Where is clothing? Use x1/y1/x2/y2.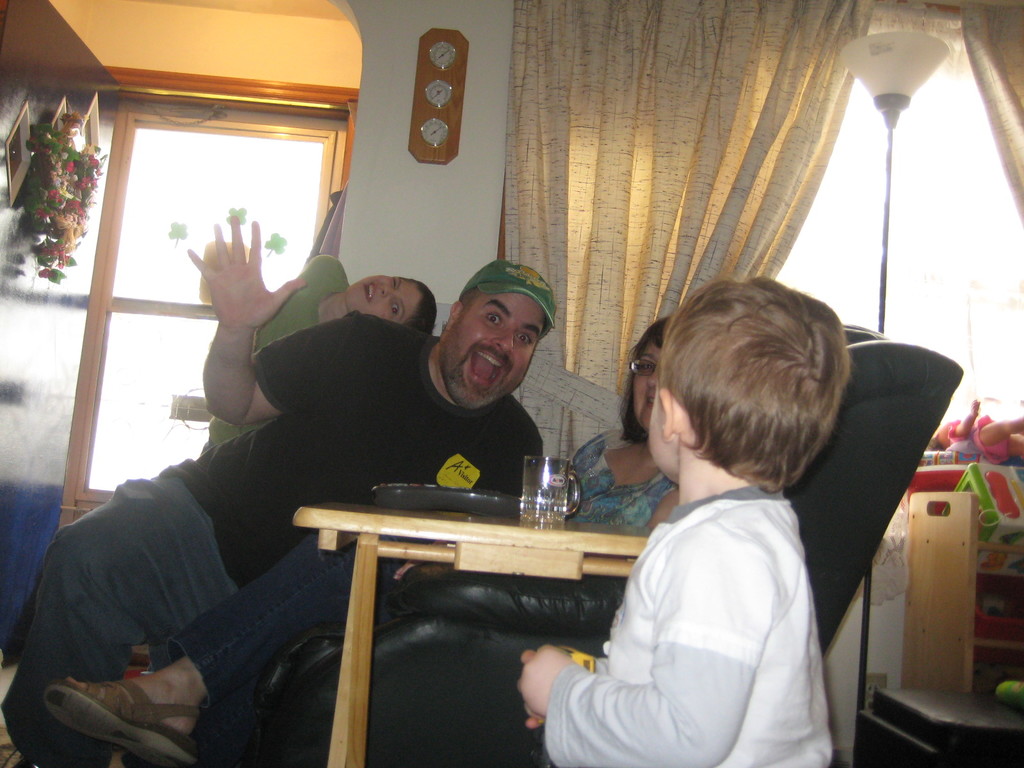
149/253/354/678.
